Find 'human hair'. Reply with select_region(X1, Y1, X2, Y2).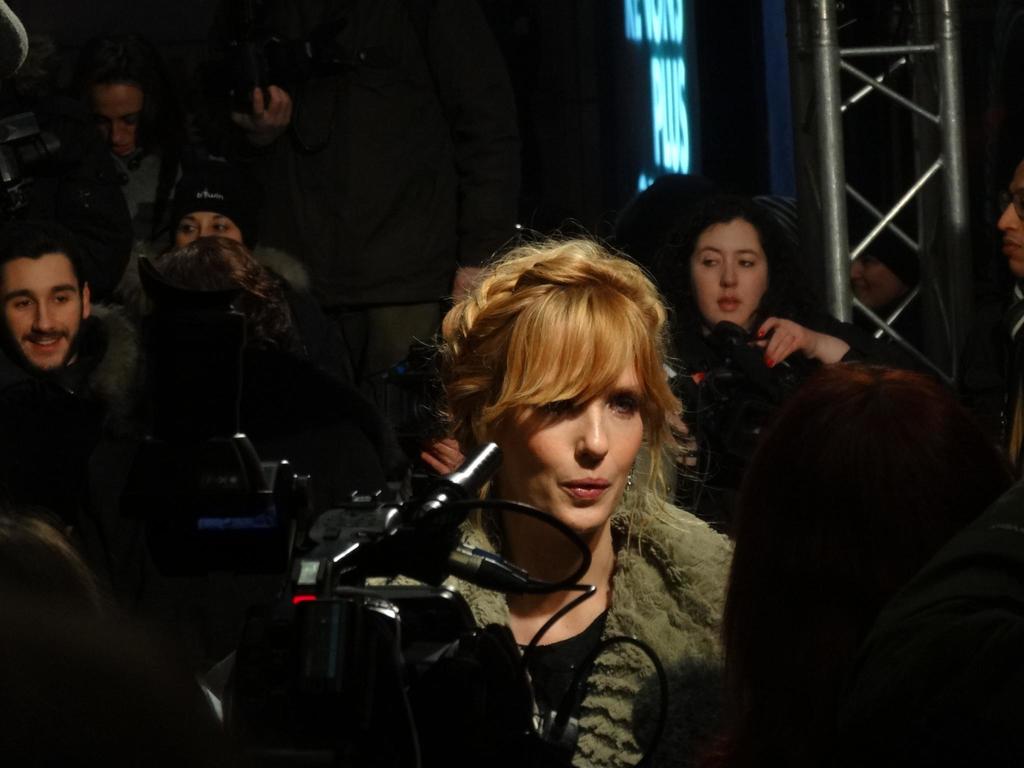
select_region(669, 195, 797, 334).
